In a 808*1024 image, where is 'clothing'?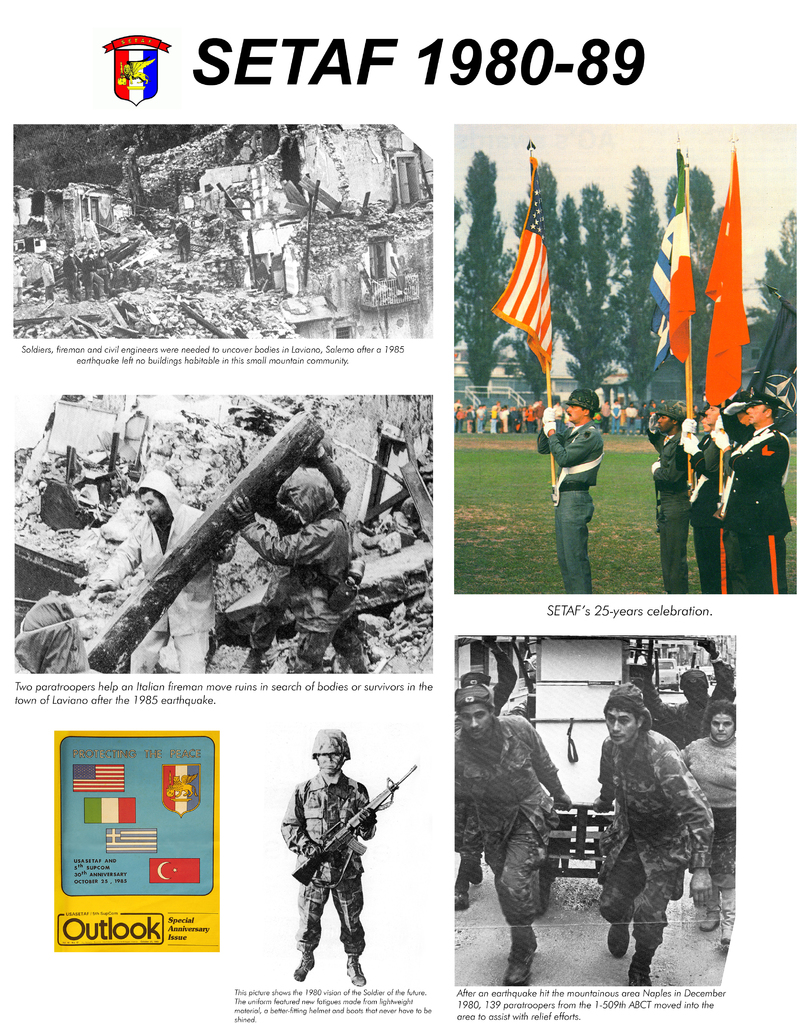
bbox=[729, 424, 792, 595].
